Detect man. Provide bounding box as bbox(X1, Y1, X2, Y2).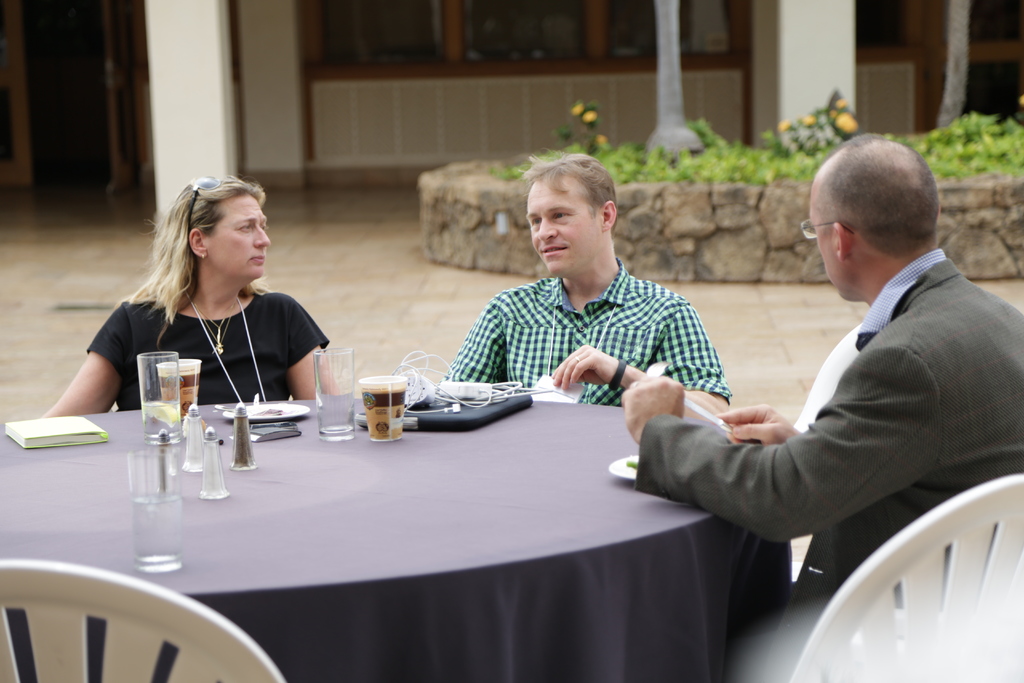
bbox(42, 174, 341, 415).
